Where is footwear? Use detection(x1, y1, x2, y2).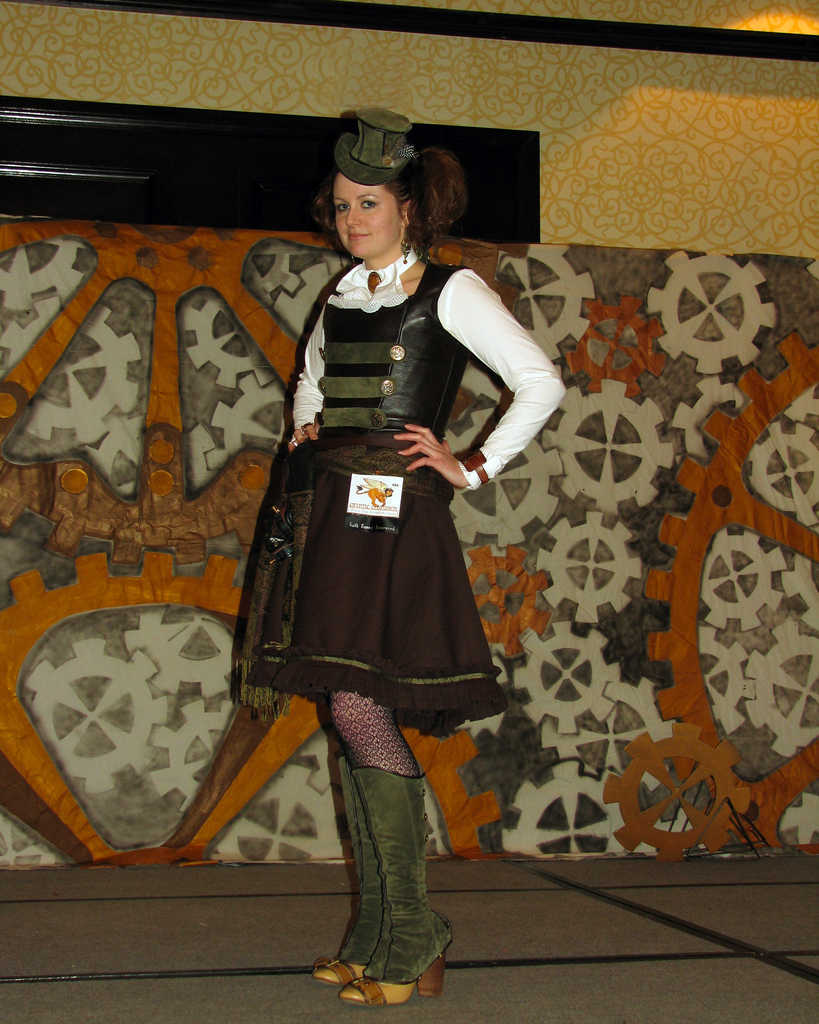
detection(344, 953, 438, 1002).
